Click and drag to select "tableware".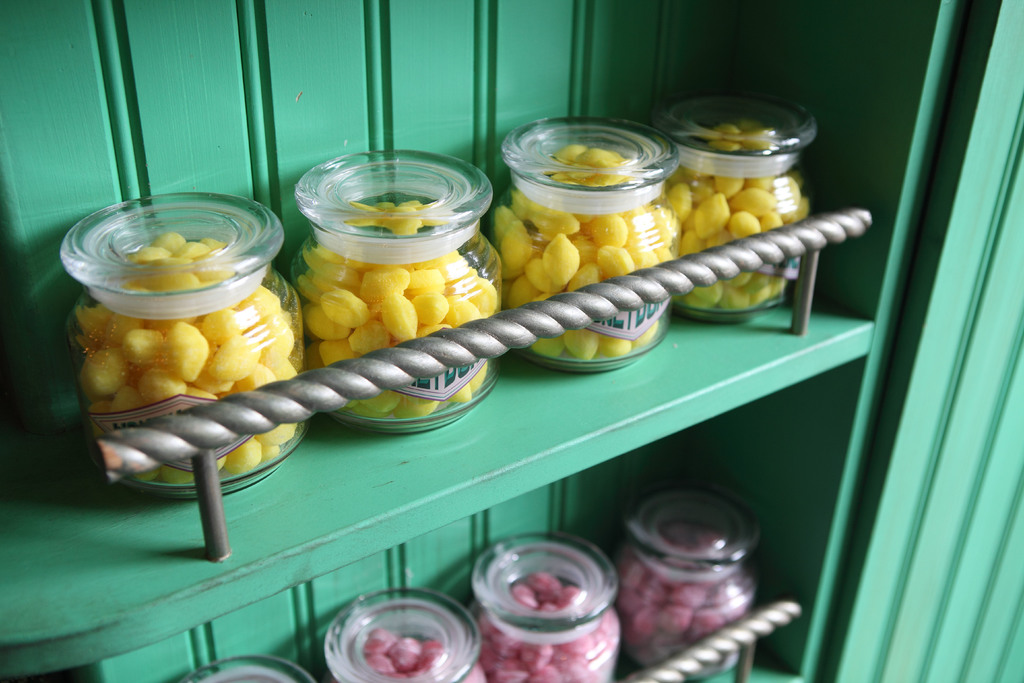
Selection: x1=467 y1=529 x2=621 y2=674.
